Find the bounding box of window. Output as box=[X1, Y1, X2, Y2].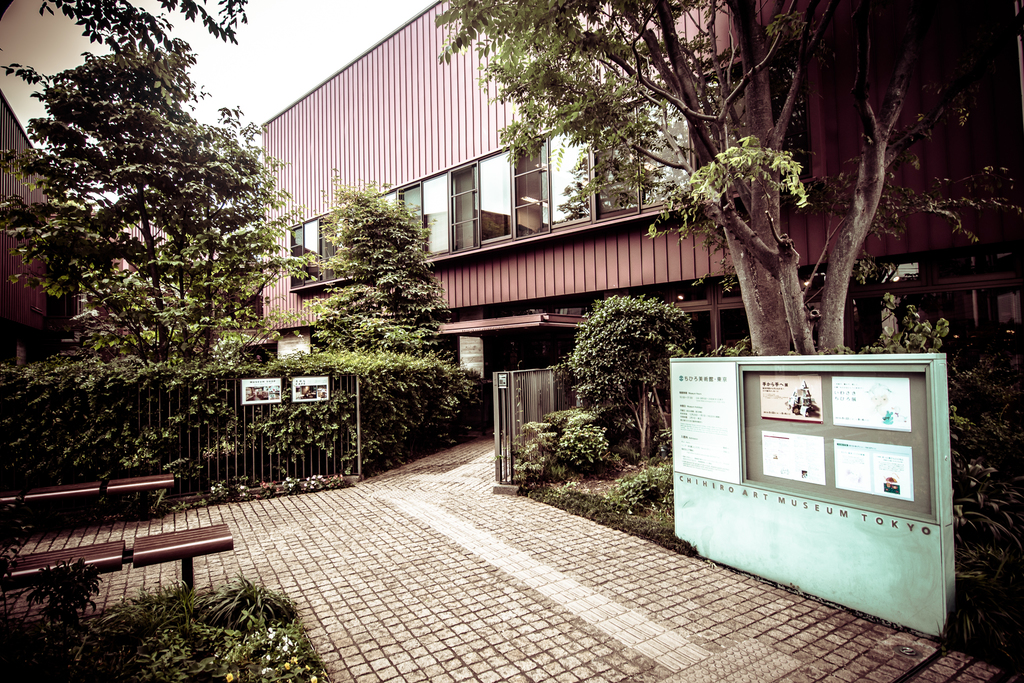
box=[397, 172, 447, 252].
